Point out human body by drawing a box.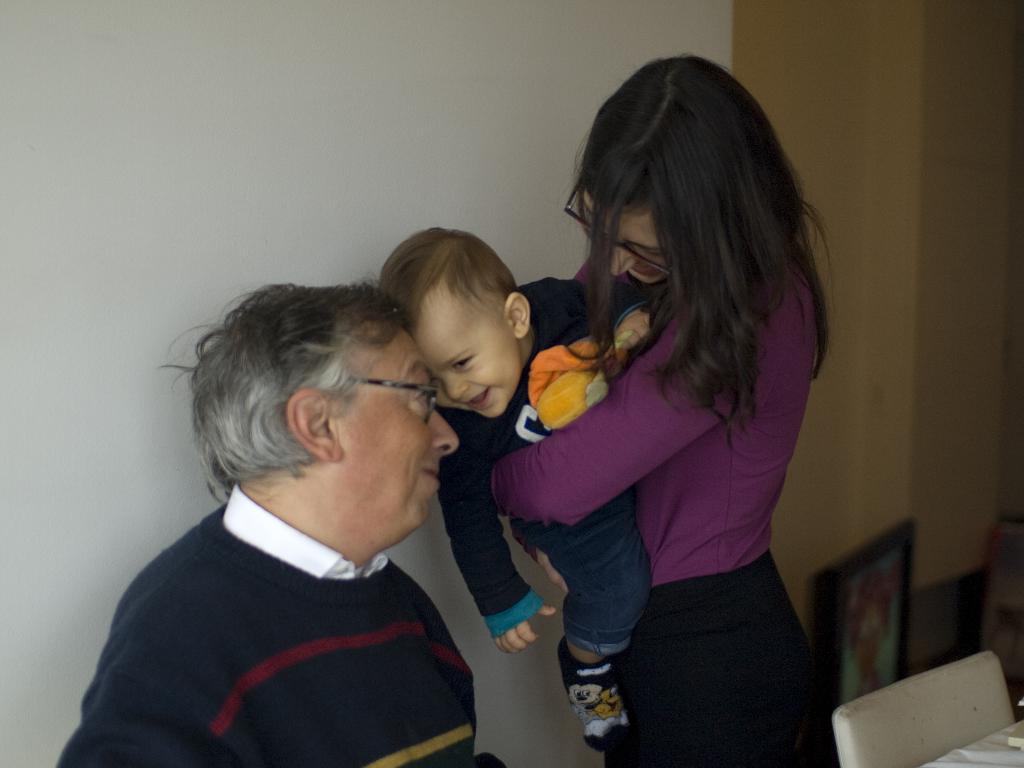
x1=438 y1=280 x2=653 y2=749.
